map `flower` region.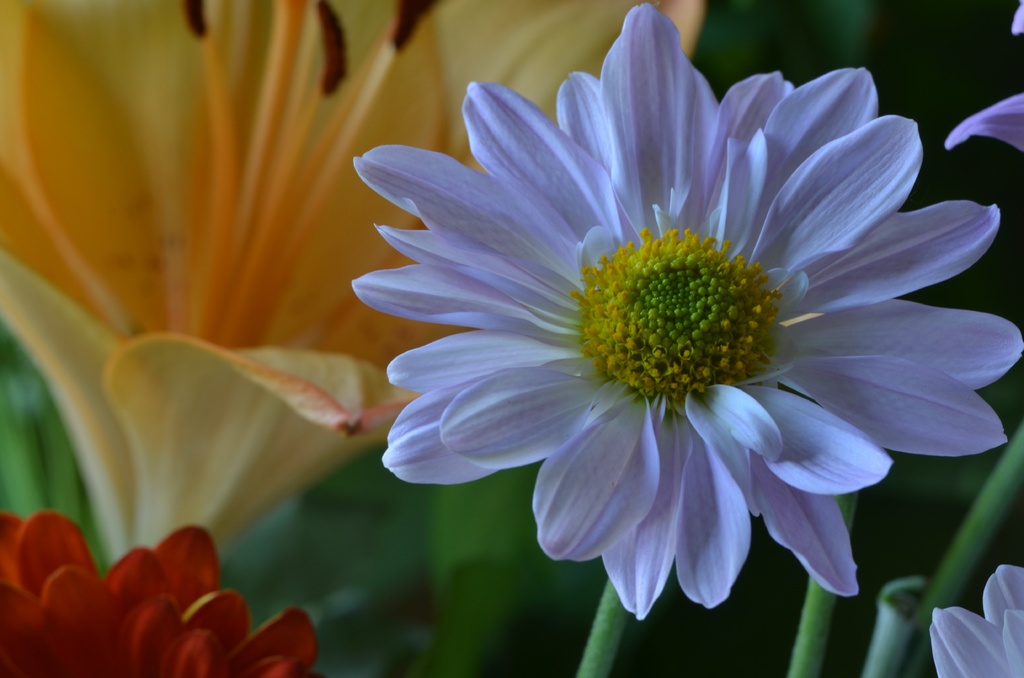
Mapped to 1,0,714,560.
